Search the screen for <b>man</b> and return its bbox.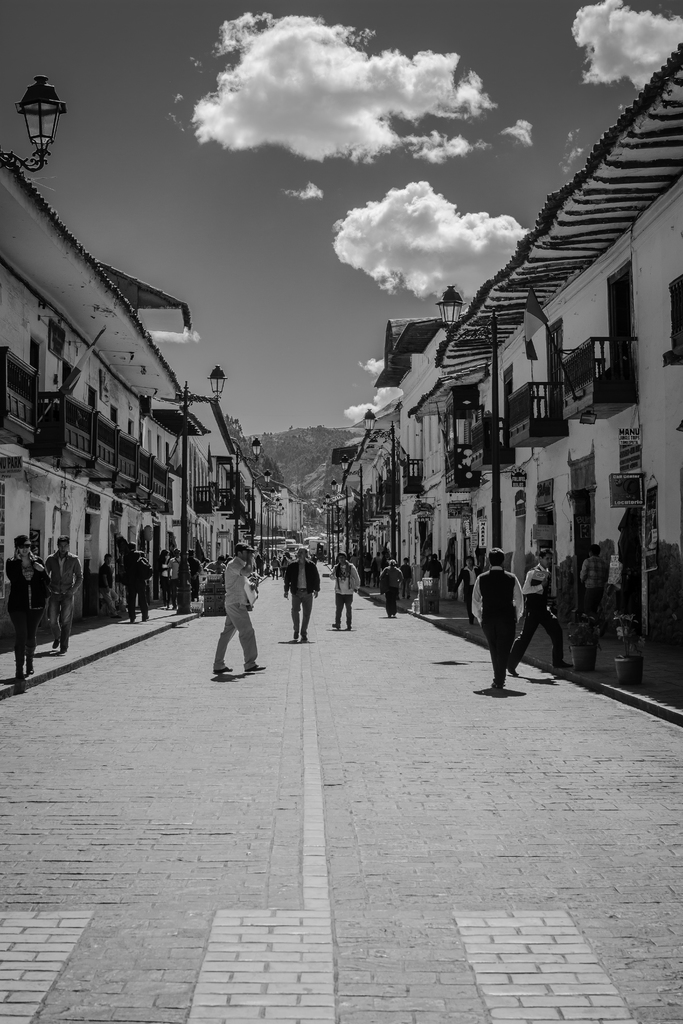
Found: left=373, top=556, right=381, bottom=579.
